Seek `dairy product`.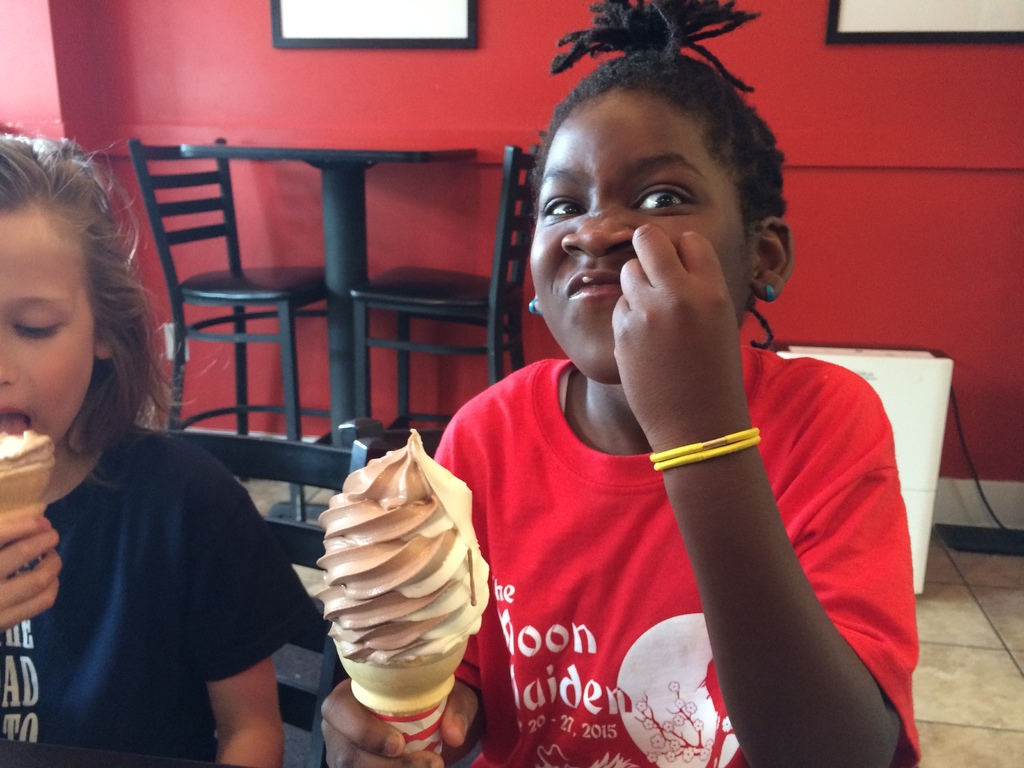
rect(296, 465, 495, 696).
